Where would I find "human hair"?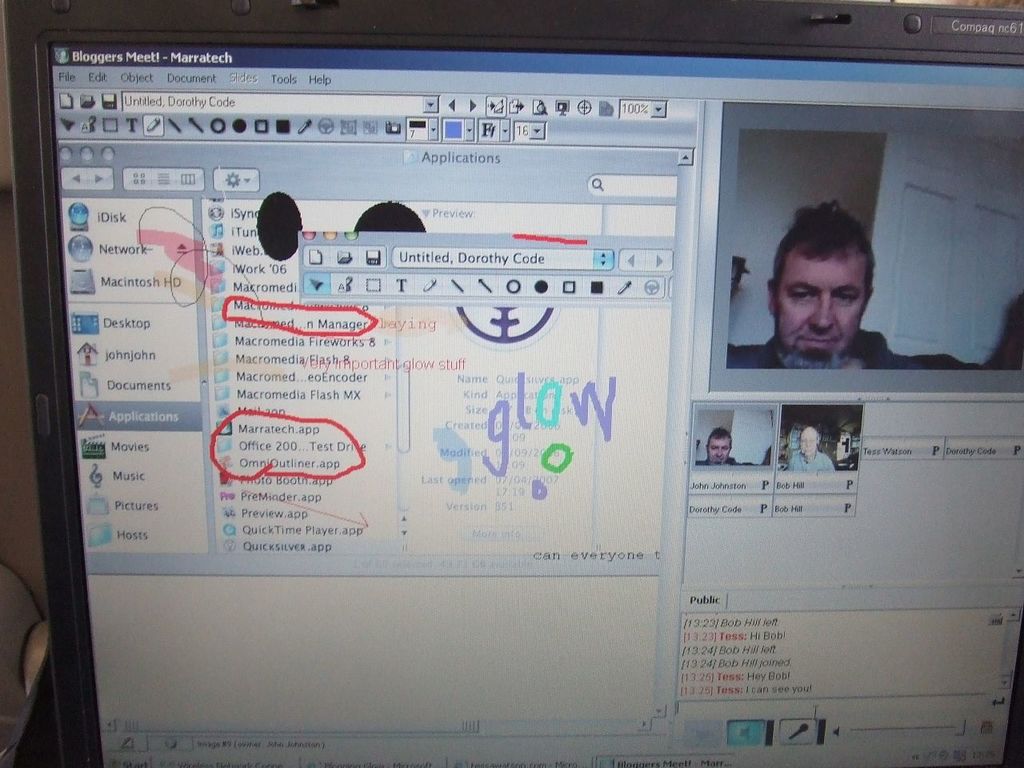
At BBox(773, 203, 882, 295).
